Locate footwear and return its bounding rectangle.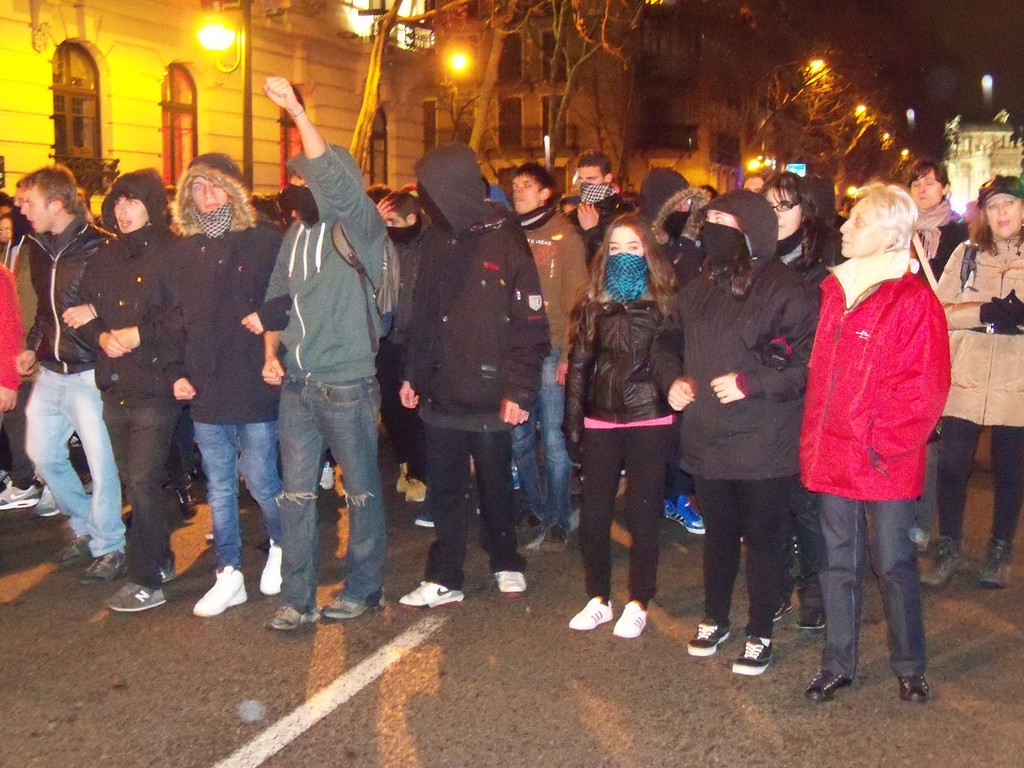
BBox(78, 550, 127, 583).
